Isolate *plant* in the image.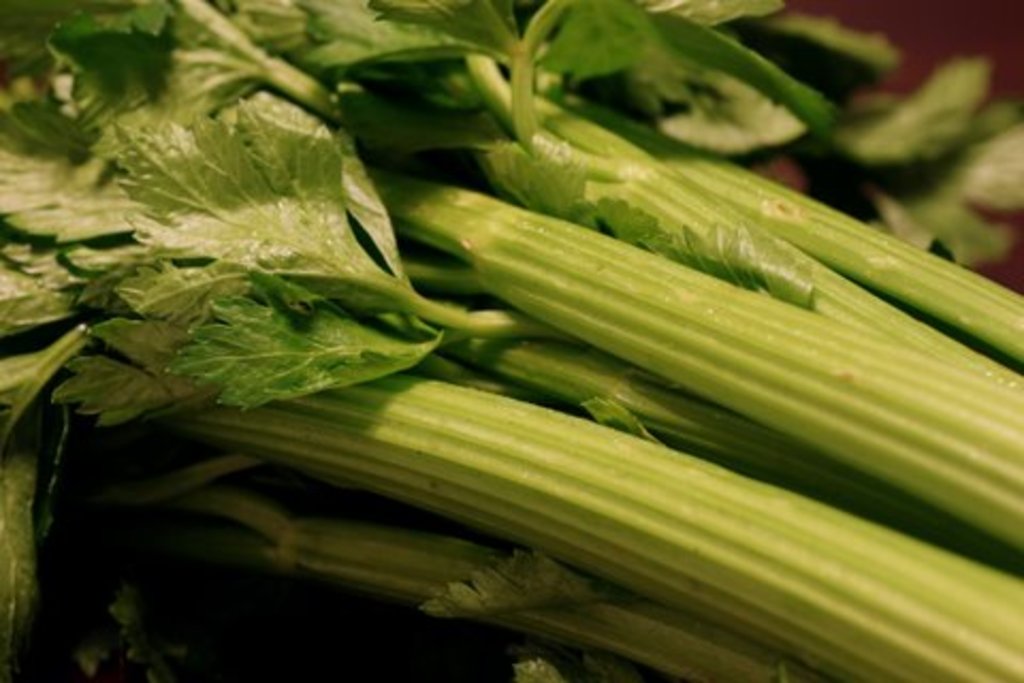
Isolated region: region(0, 0, 1022, 681).
